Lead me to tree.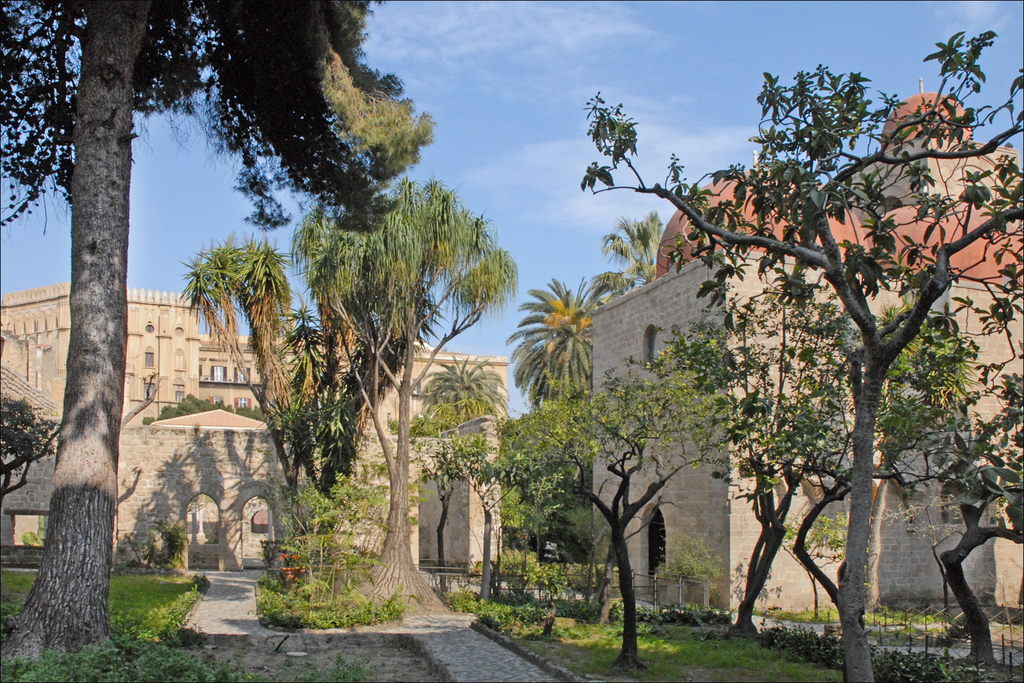
Lead to x1=0 y1=0 x2=435 y2=662.
